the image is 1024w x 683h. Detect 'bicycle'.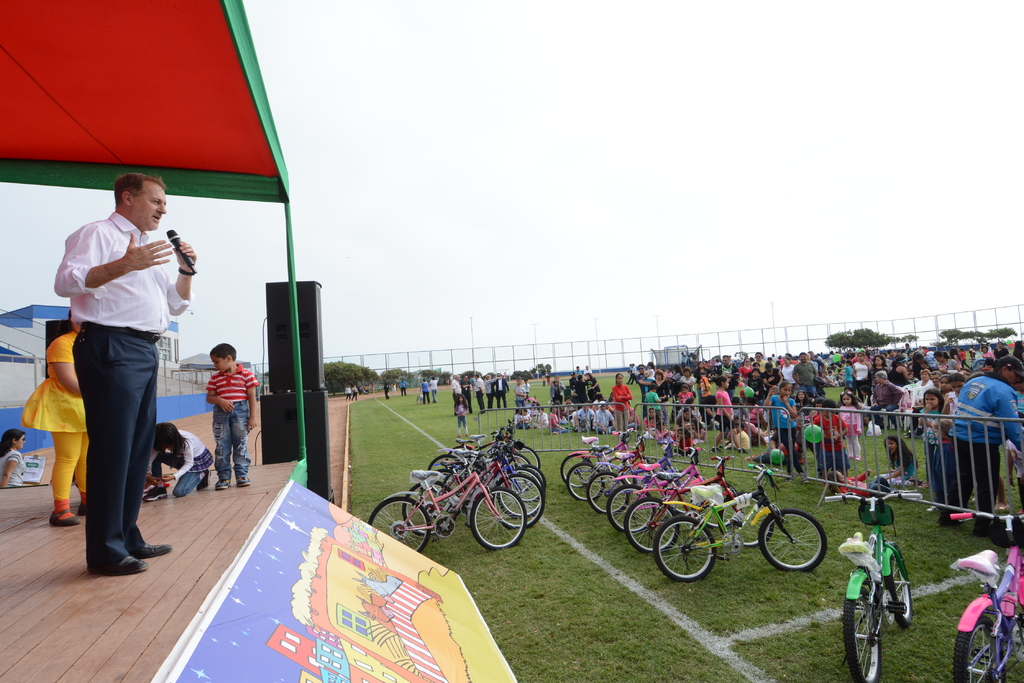
Detection: {"left": 825, "top": 494, "right": 925, "bottom": 682}.
